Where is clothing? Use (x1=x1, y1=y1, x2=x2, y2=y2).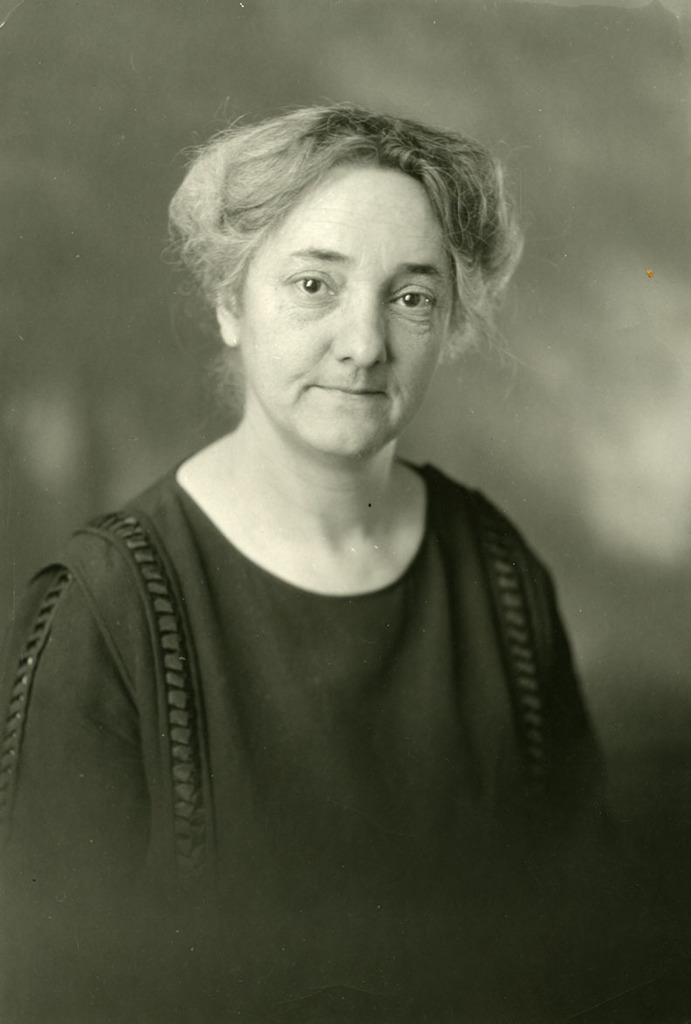
(x1=44, y1=294, x2=615, y2=946).
